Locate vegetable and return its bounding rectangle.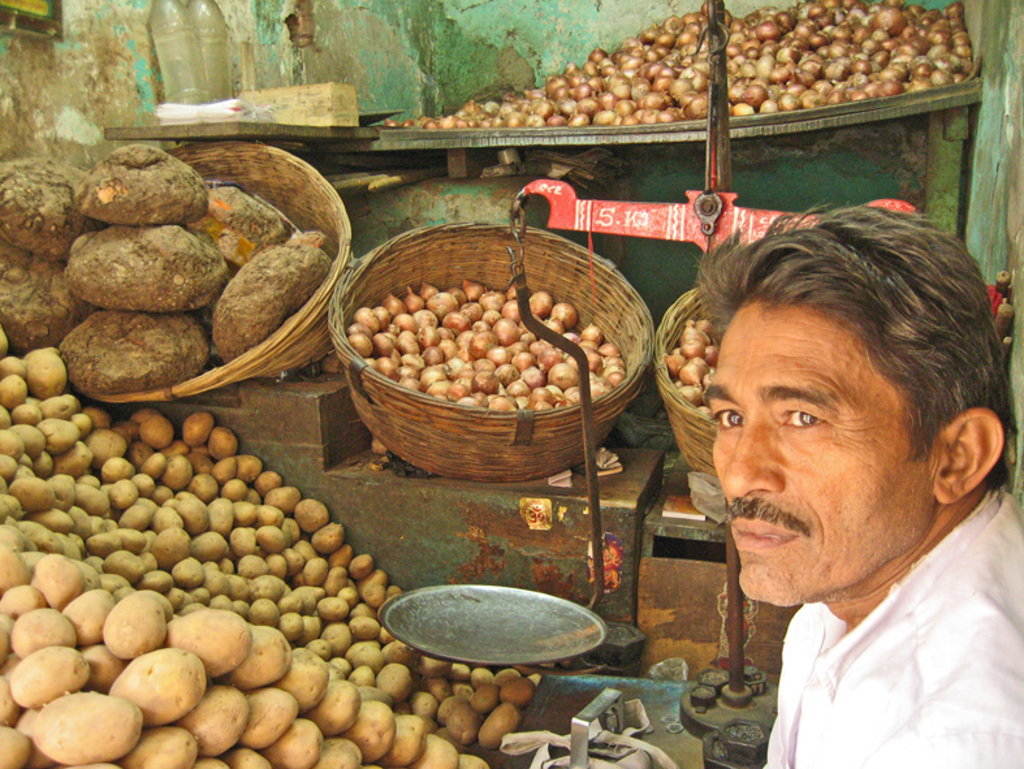
{"left": 72, "top": 138, "right": 206, "bottom": 225}.
